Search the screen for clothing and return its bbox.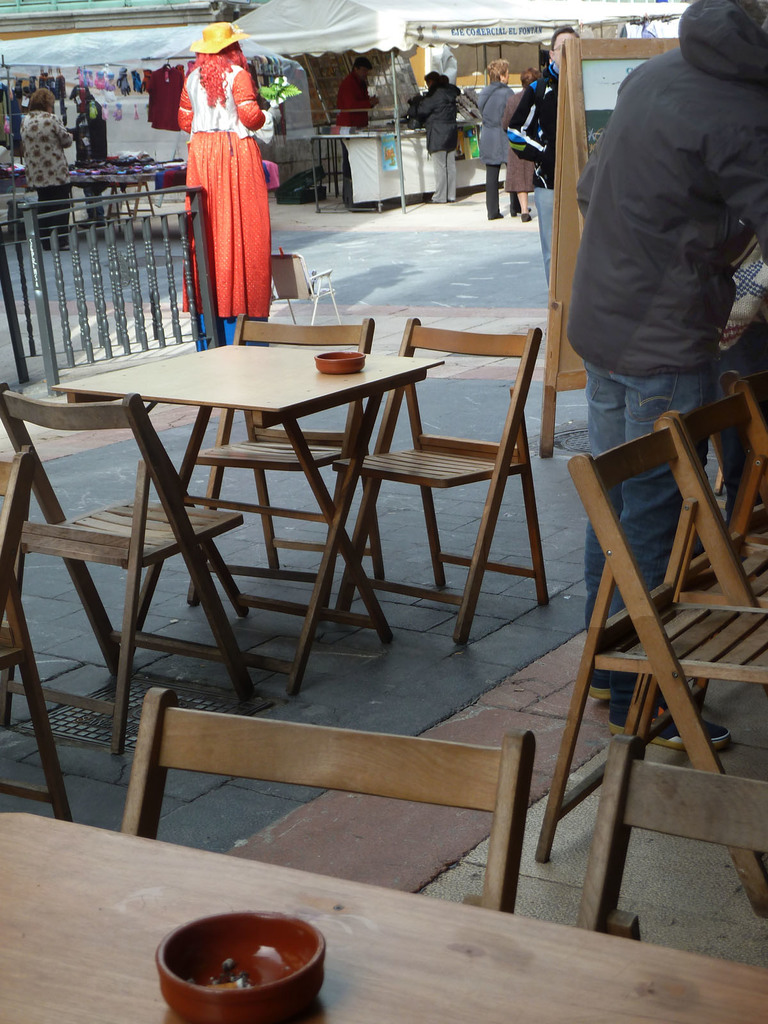
Found: 22, 104, 77, 243.
